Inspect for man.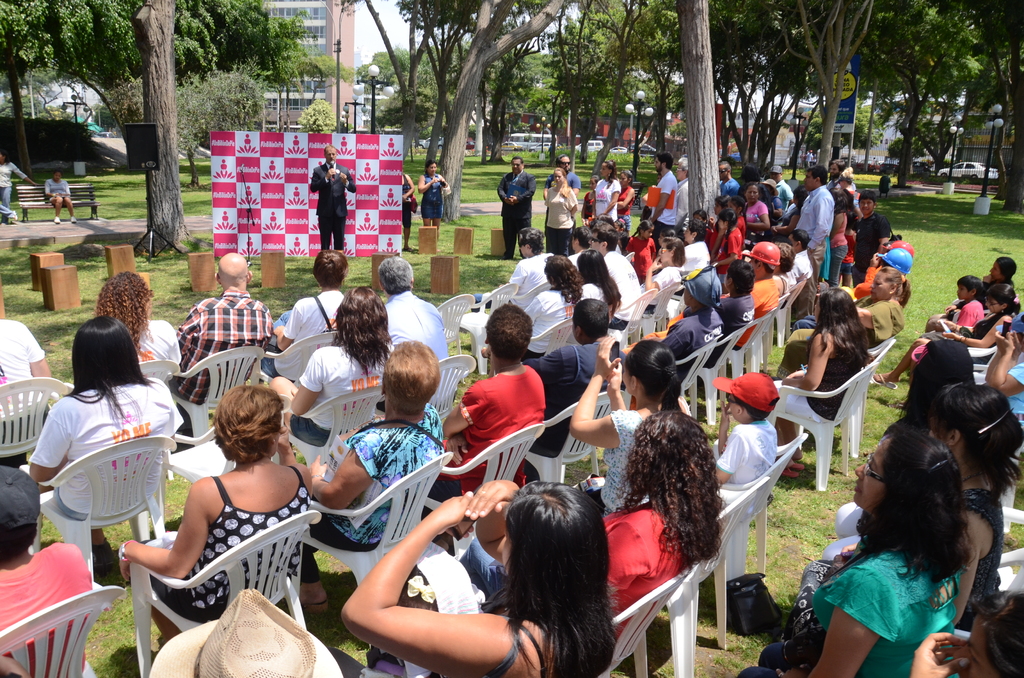
Inspection: select_region(541, 155, 582, 230).
